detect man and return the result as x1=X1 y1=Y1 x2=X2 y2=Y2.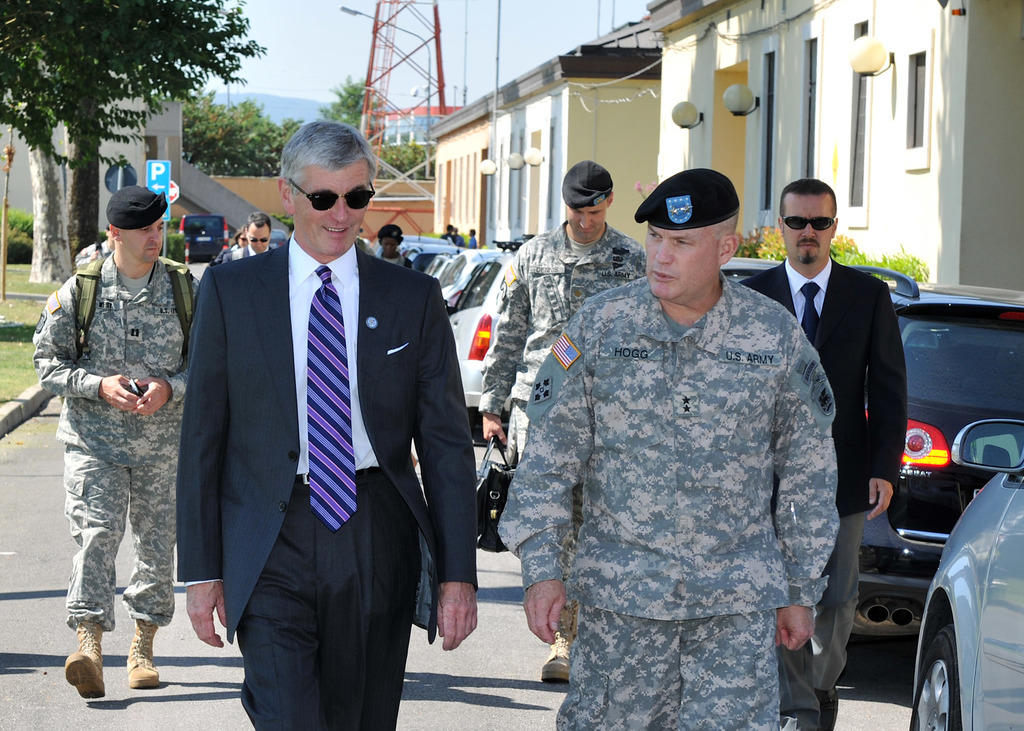
x1=481 y1=161 x2=644 y2=683.
